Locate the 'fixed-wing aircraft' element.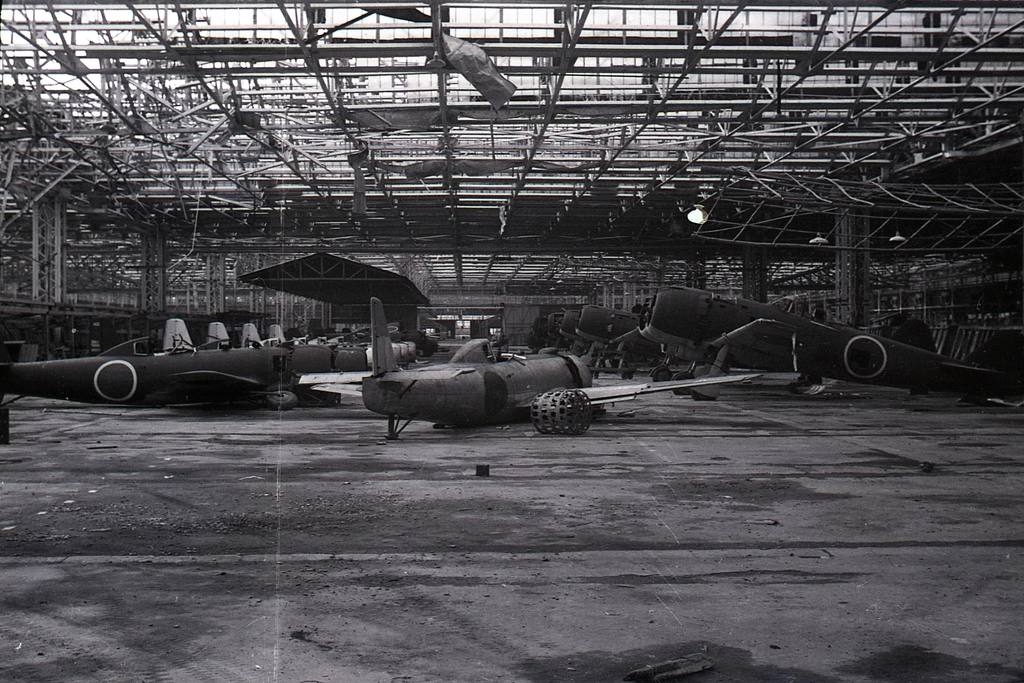
Element bbox: x1=207, y1=318, x2=355, y2=373.
